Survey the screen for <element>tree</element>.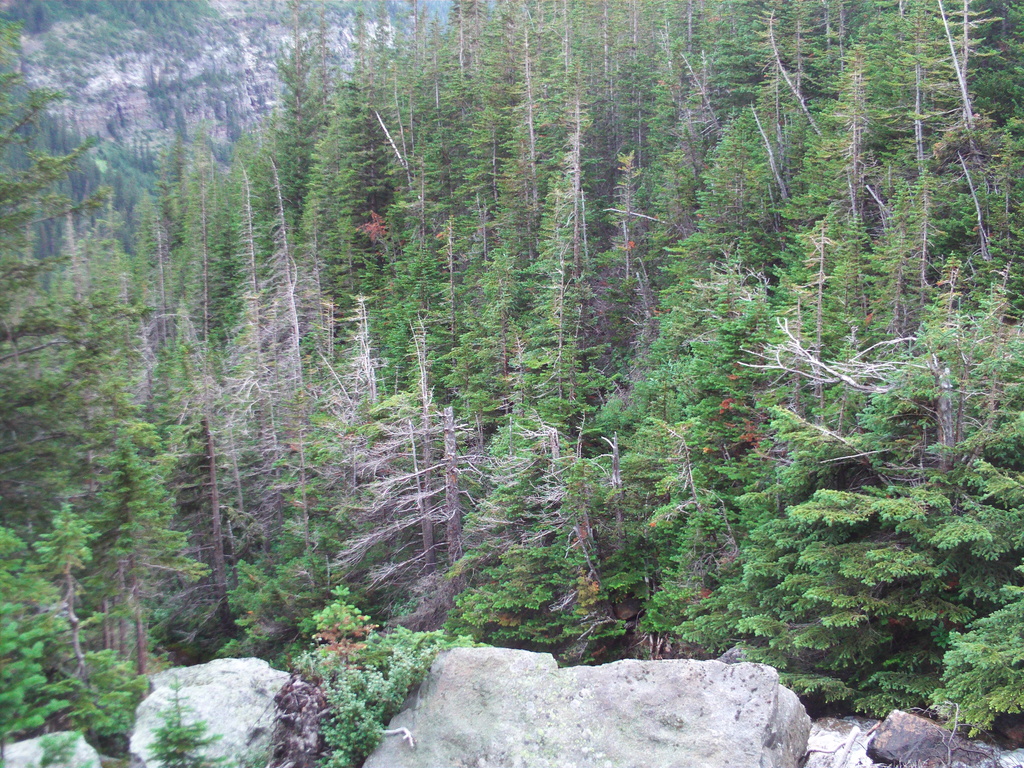
Survey found: <bbox>0, 2, 120, 543</bbox>.
